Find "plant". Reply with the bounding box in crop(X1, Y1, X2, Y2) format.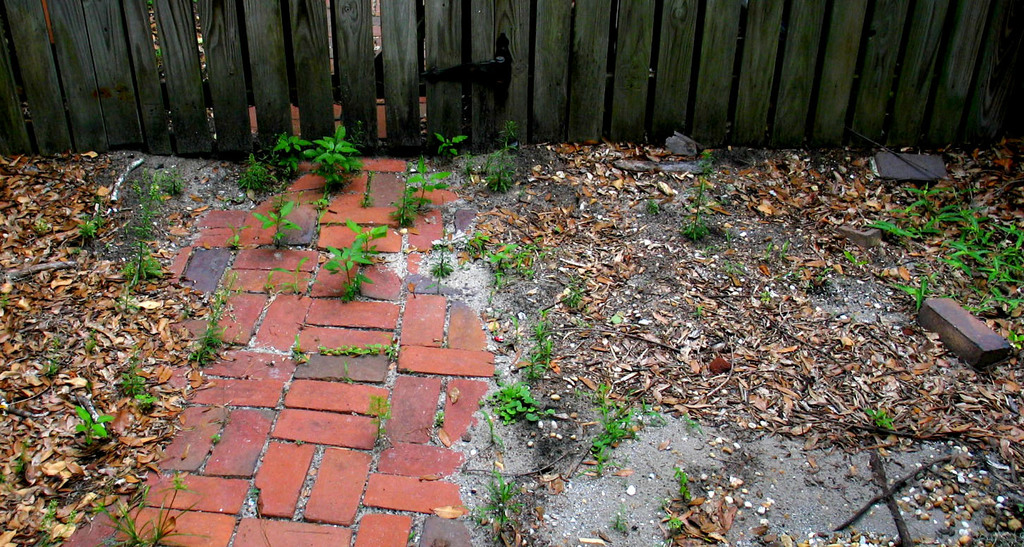
crop(190, 284, 232, 368).
